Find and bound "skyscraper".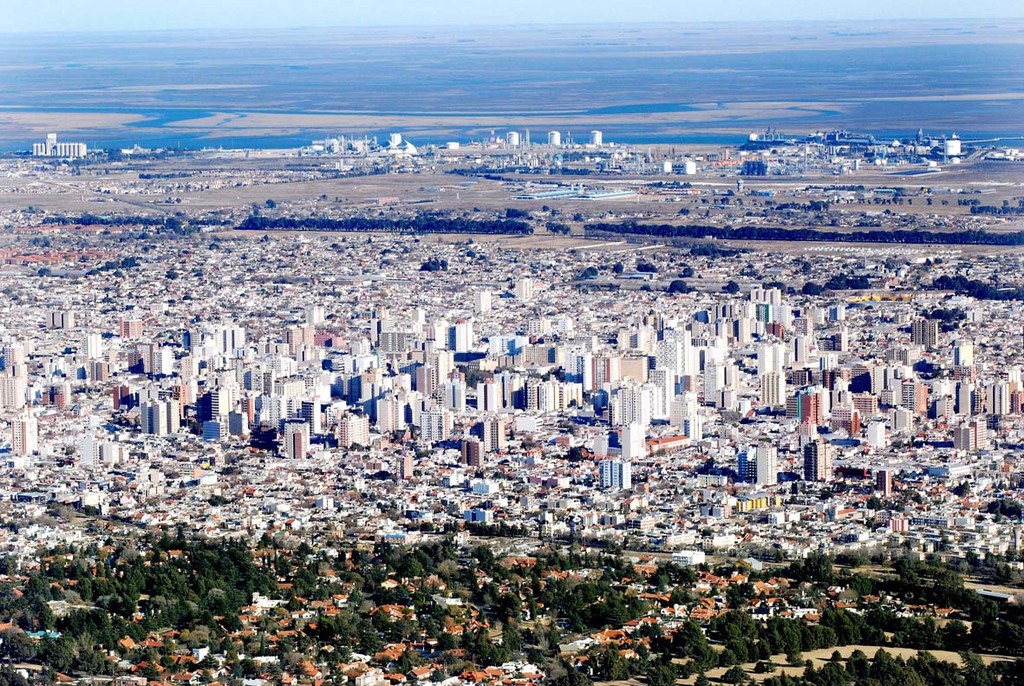
Bound: 608:383:681:432.
